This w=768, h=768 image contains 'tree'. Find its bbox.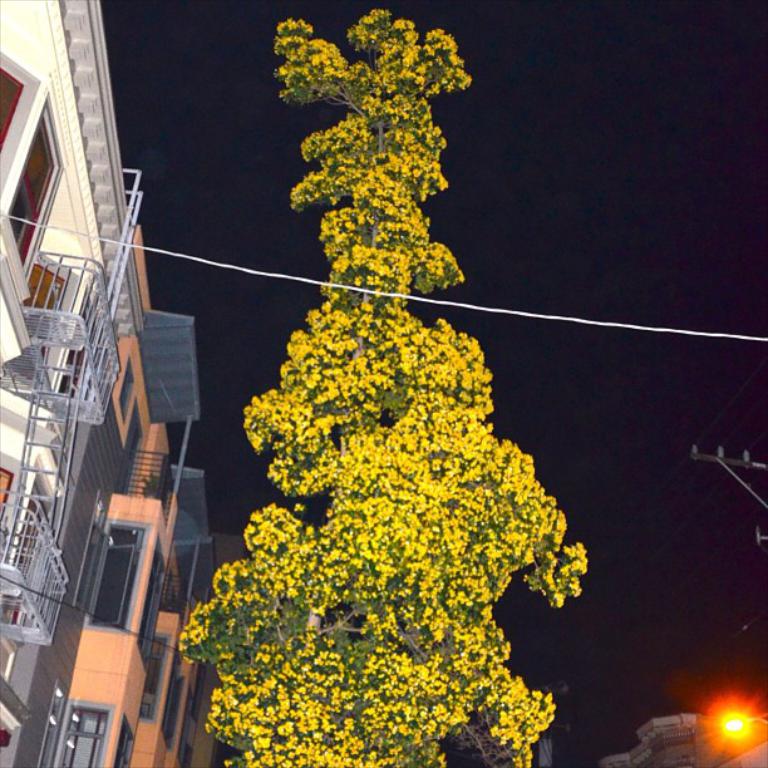
box=[210, 0, 555, 745].
